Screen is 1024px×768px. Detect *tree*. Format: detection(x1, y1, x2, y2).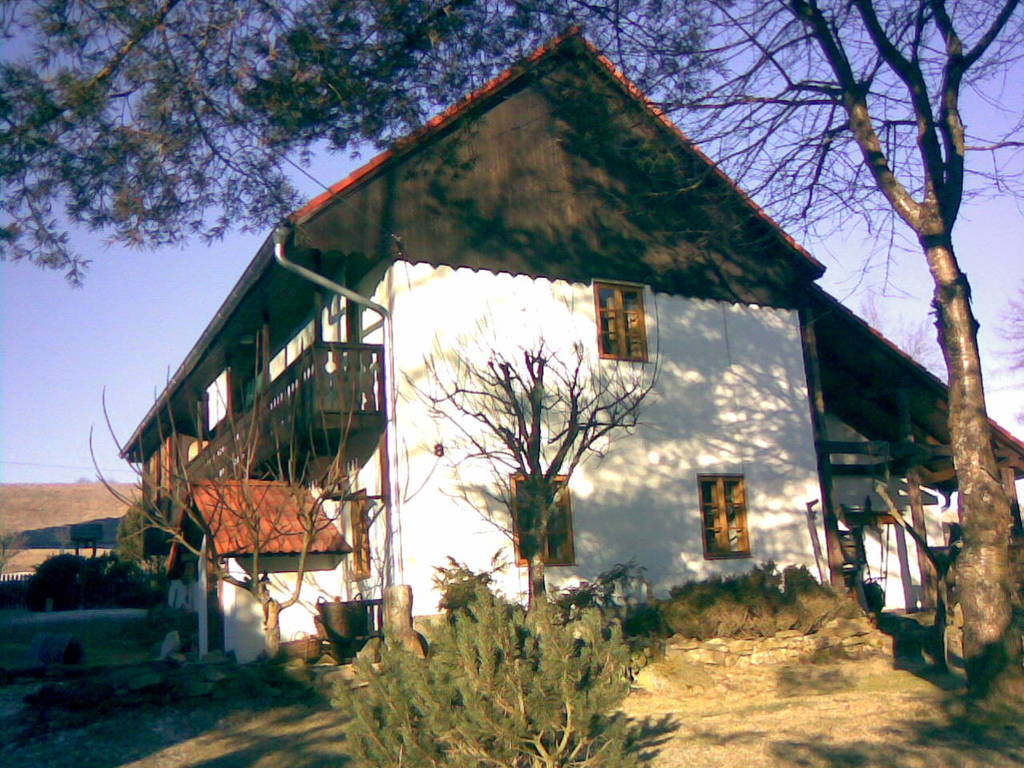
detection(81, 314, 393, 682).
